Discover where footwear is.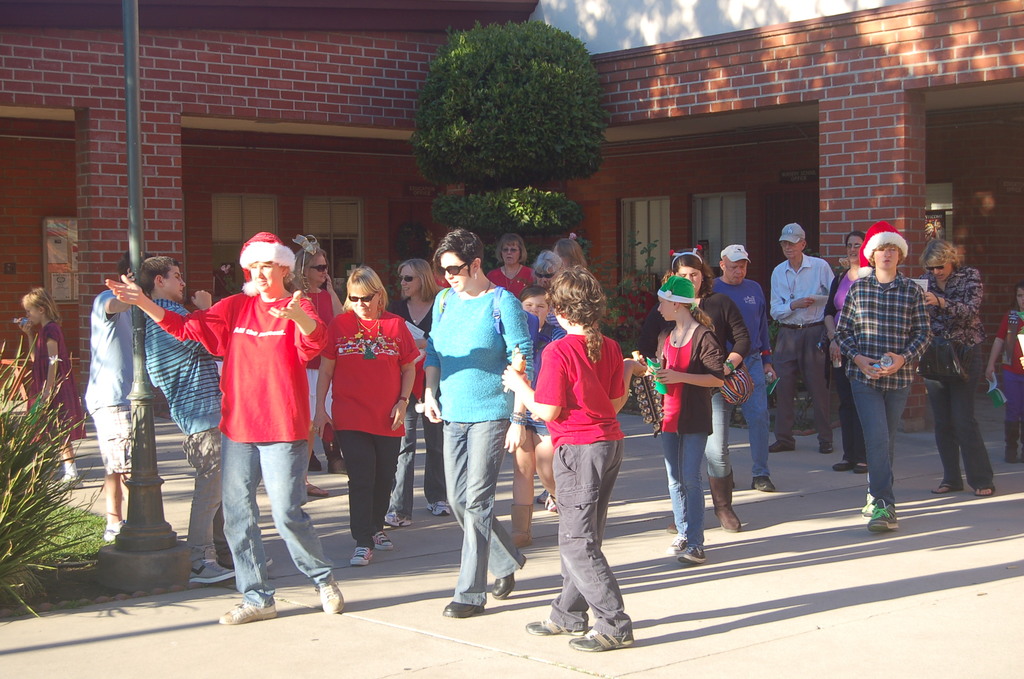
Discovered at [x1=105, y1=519, x2=123, y2=543].
